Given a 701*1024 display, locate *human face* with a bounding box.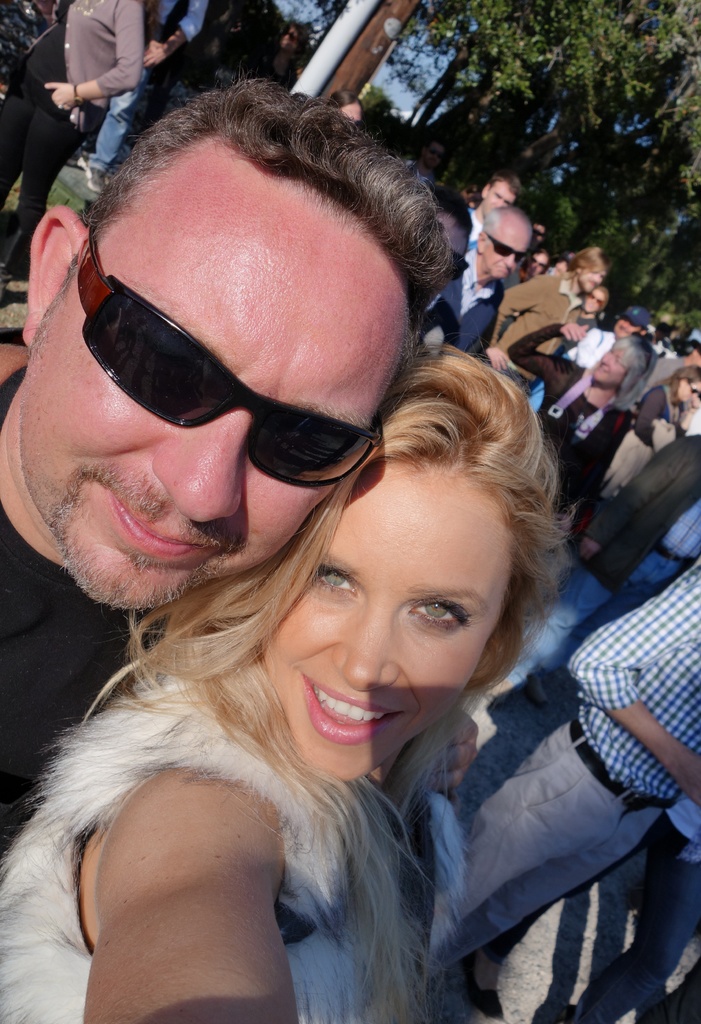
Located: (677,378,698,403).
